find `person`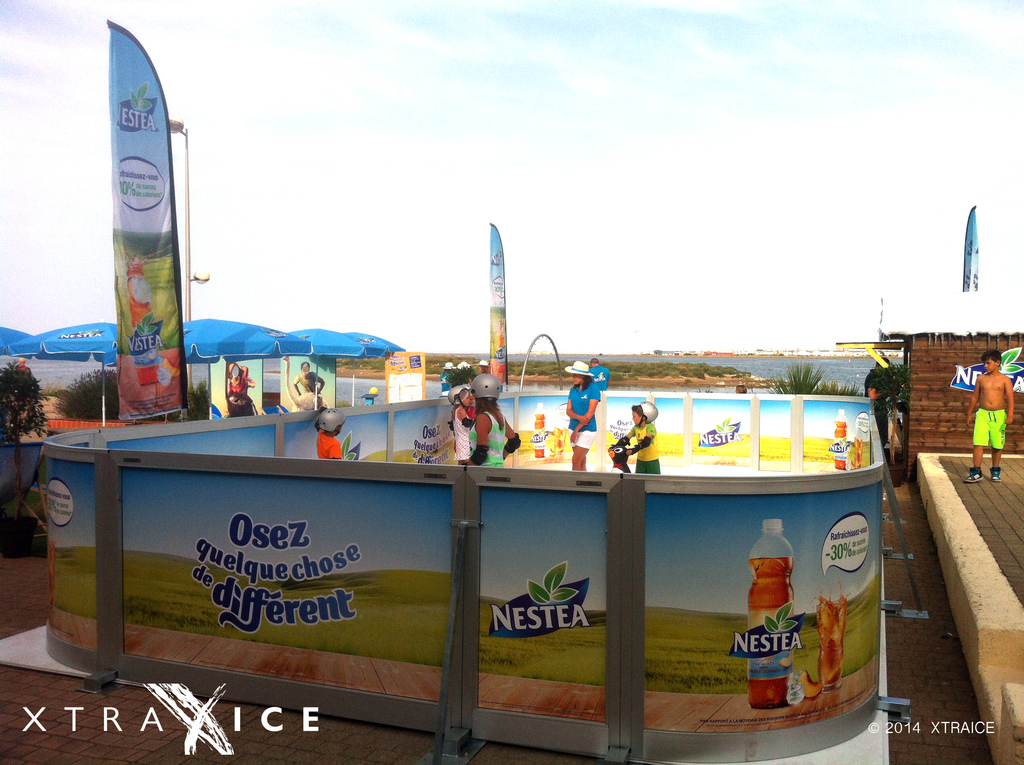
609/401/663/474
